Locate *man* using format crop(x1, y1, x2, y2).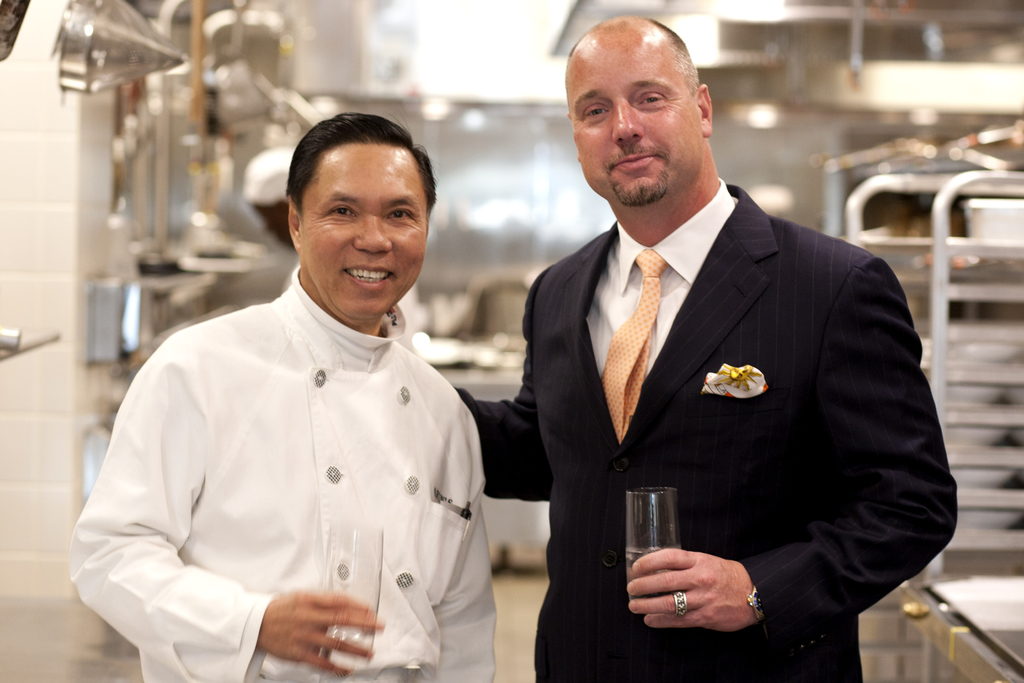
crop(68, 114, 495, 682).
